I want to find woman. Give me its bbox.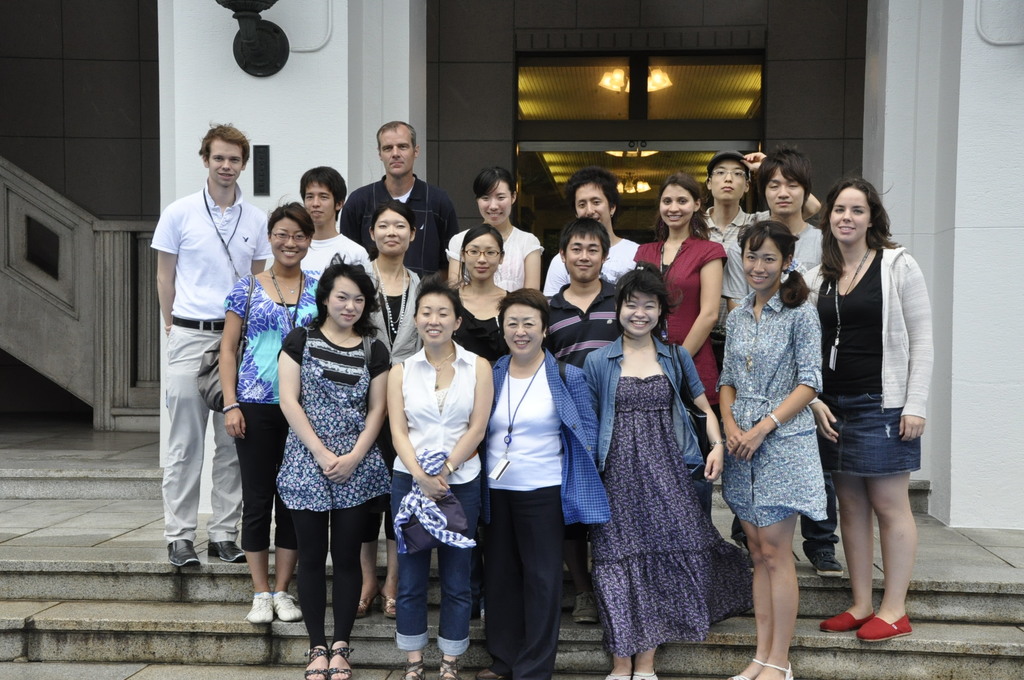
[474,279,600,679].
